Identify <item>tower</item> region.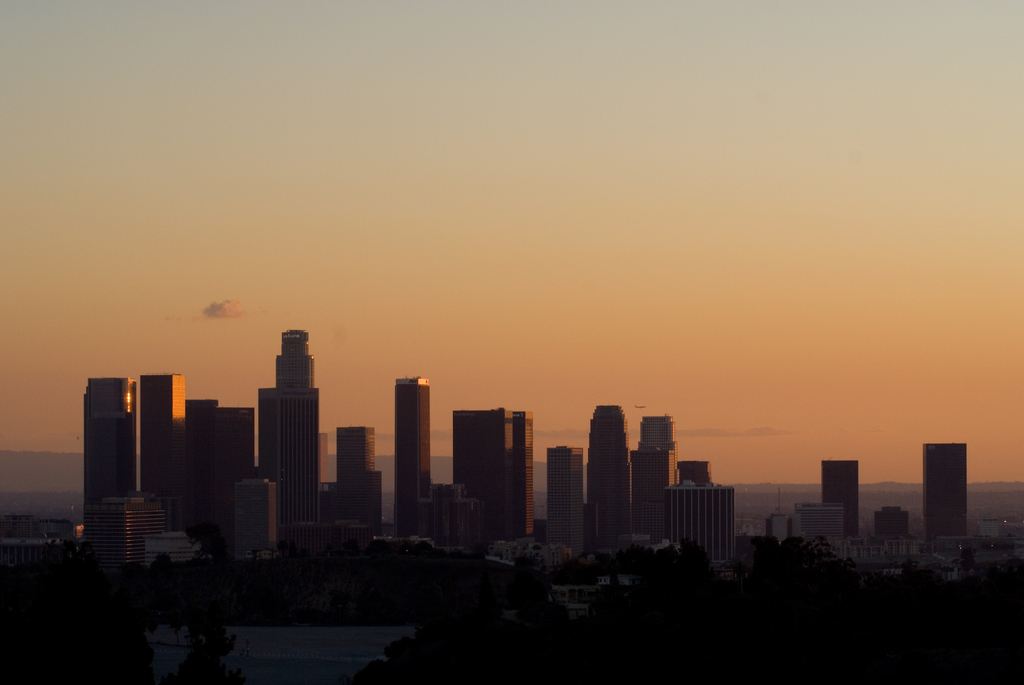
Region: region(72, 359, 132, 558).
